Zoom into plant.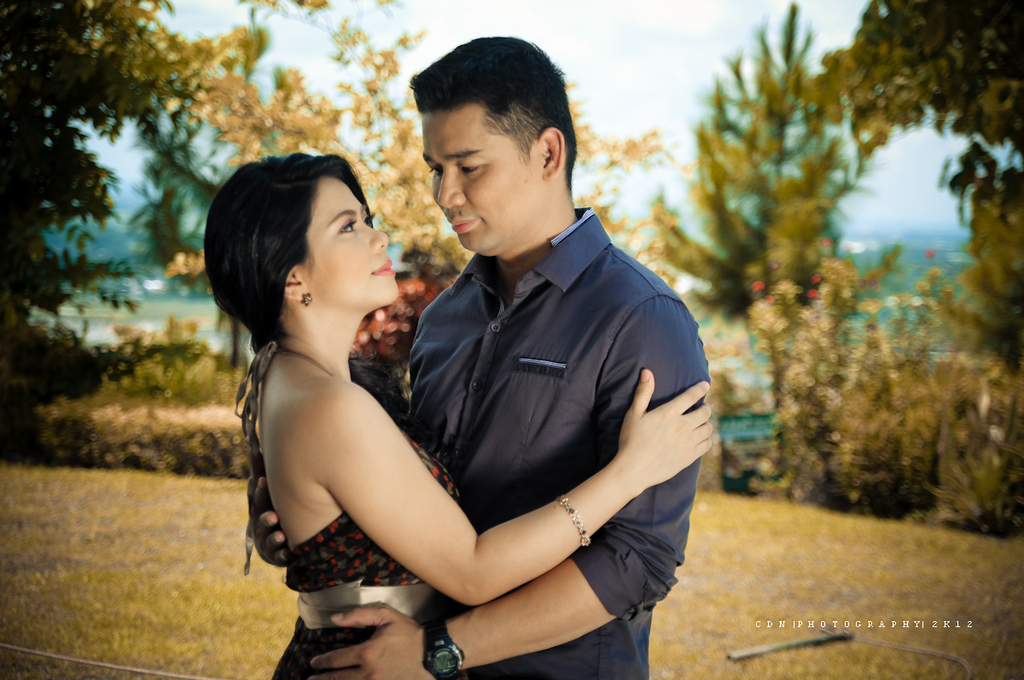
Zoom target: <bbox>940, 399, 1004, 544</bbox>.
